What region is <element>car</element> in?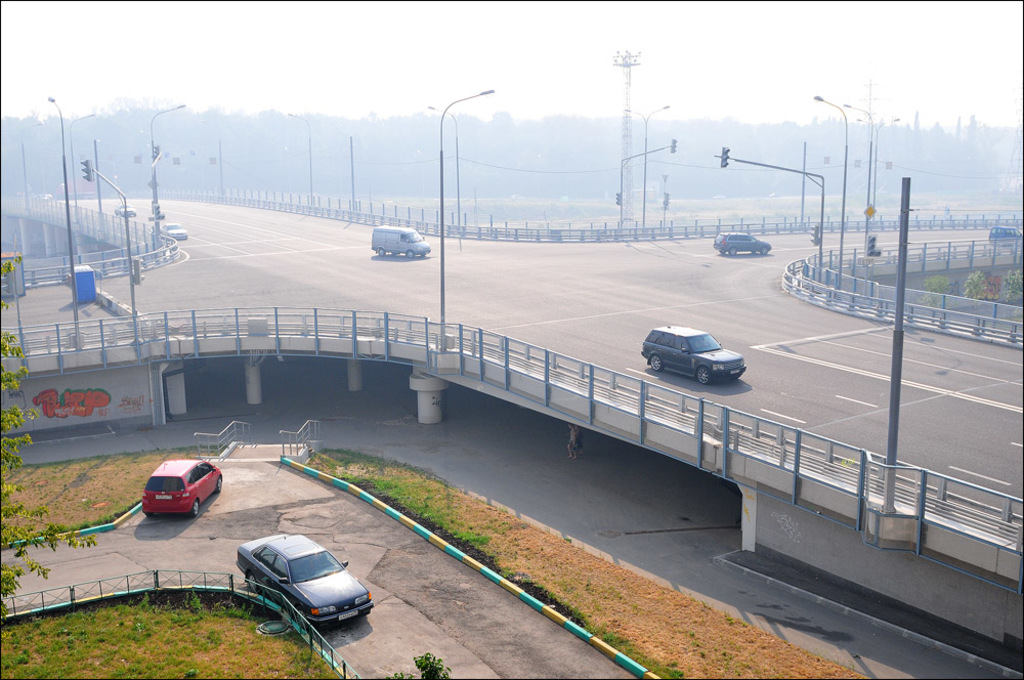
233, 538, 375, 629.
